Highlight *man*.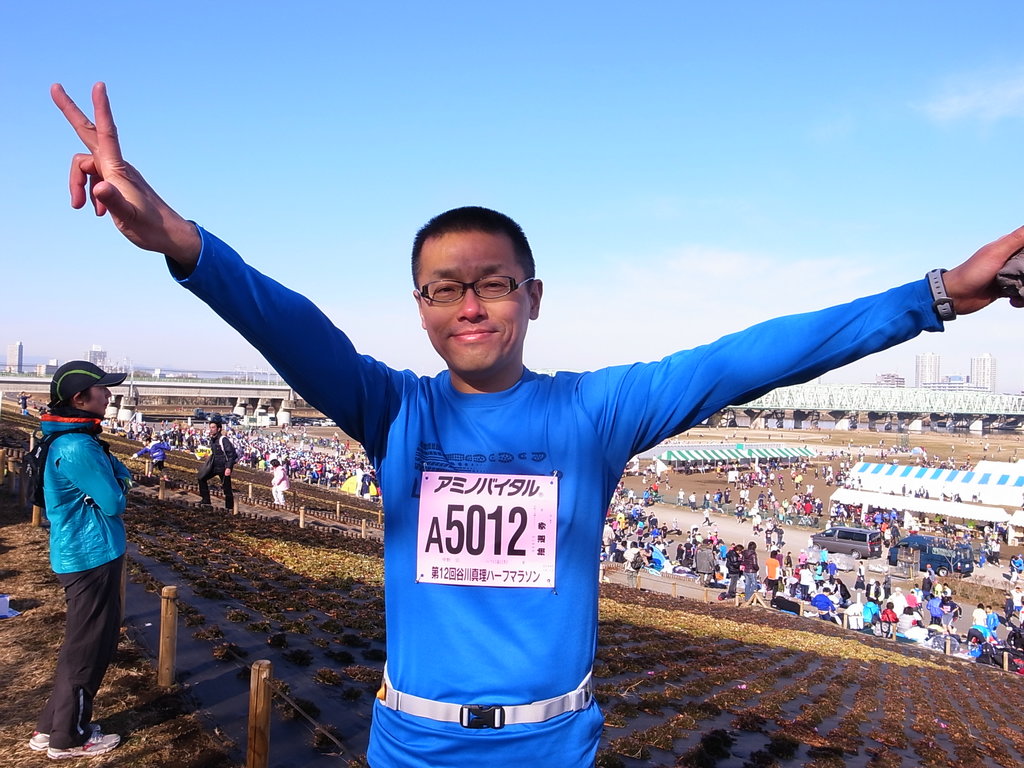
Highlighted region: 715 488 723 510.
